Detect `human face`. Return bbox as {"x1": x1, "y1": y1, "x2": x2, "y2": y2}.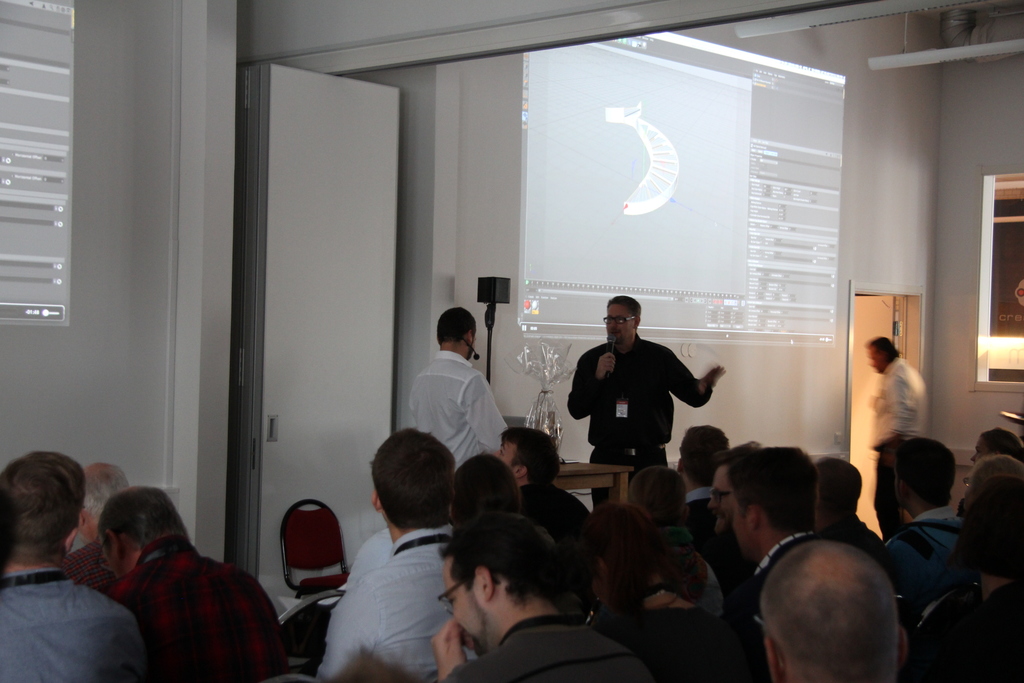
{"x1": 708, "y1": 465, "x2": 737, "y2": 539}.
